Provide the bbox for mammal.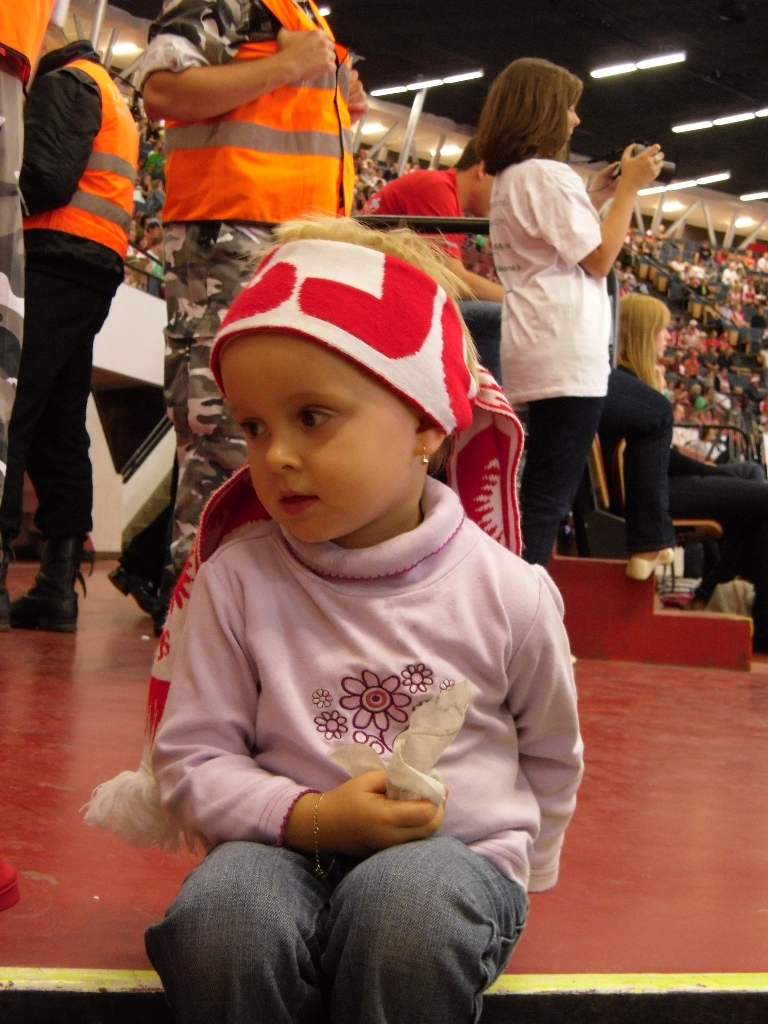
[left=136, top=0, right=372, bottom=585].
